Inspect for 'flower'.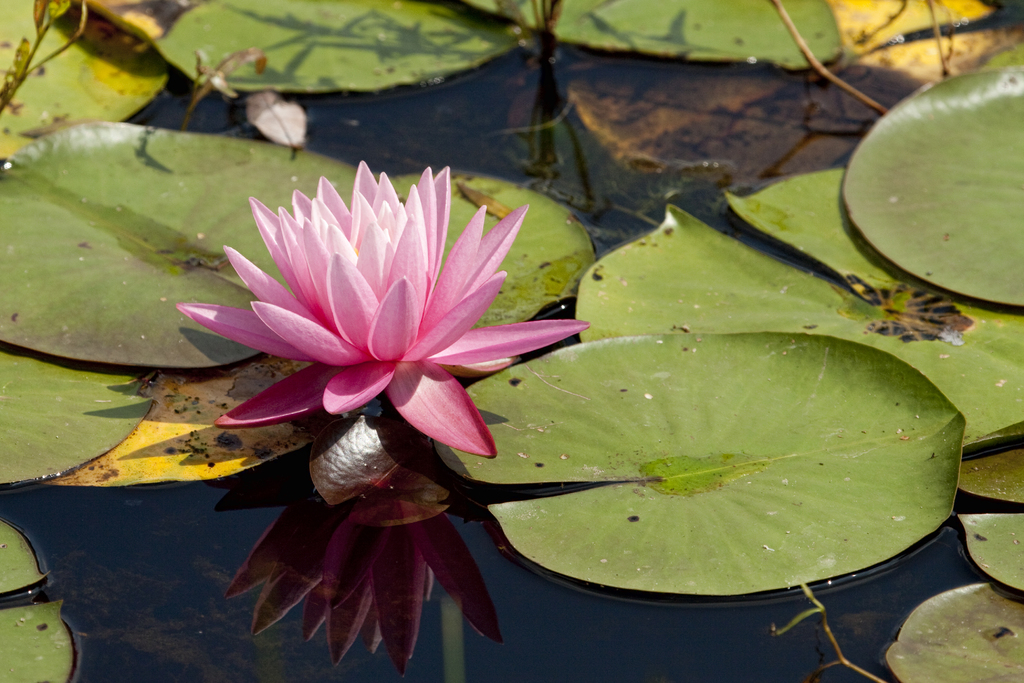
Inspection: Rect(195, 177, 554, 477).
